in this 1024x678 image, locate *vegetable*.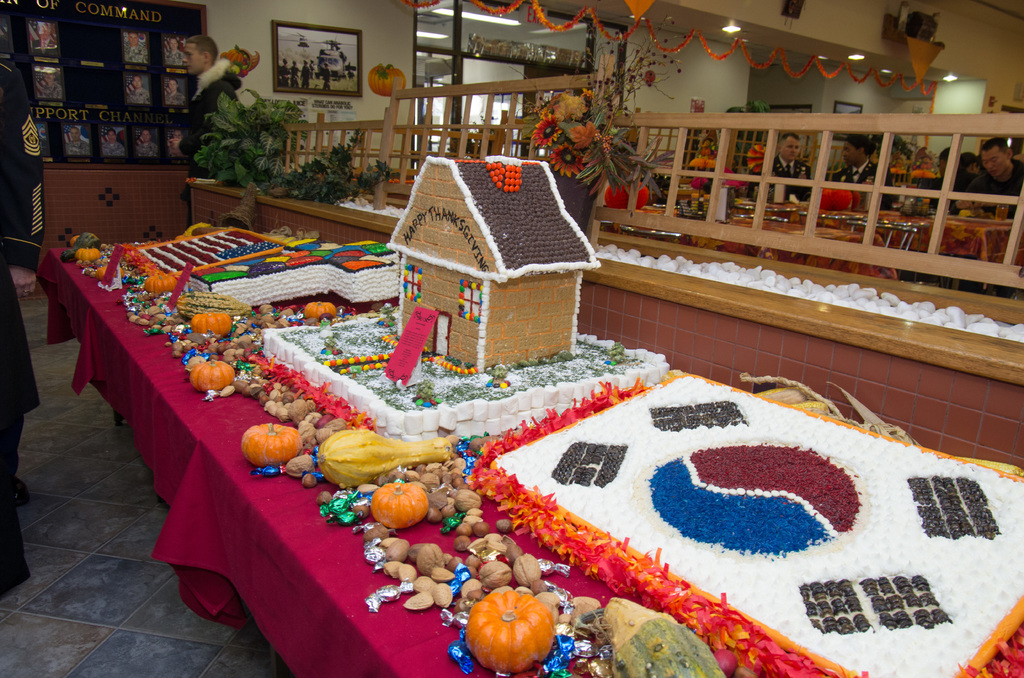
Bounding box: pyautogui.locateOnScreen(67, 234, 79, 248).
